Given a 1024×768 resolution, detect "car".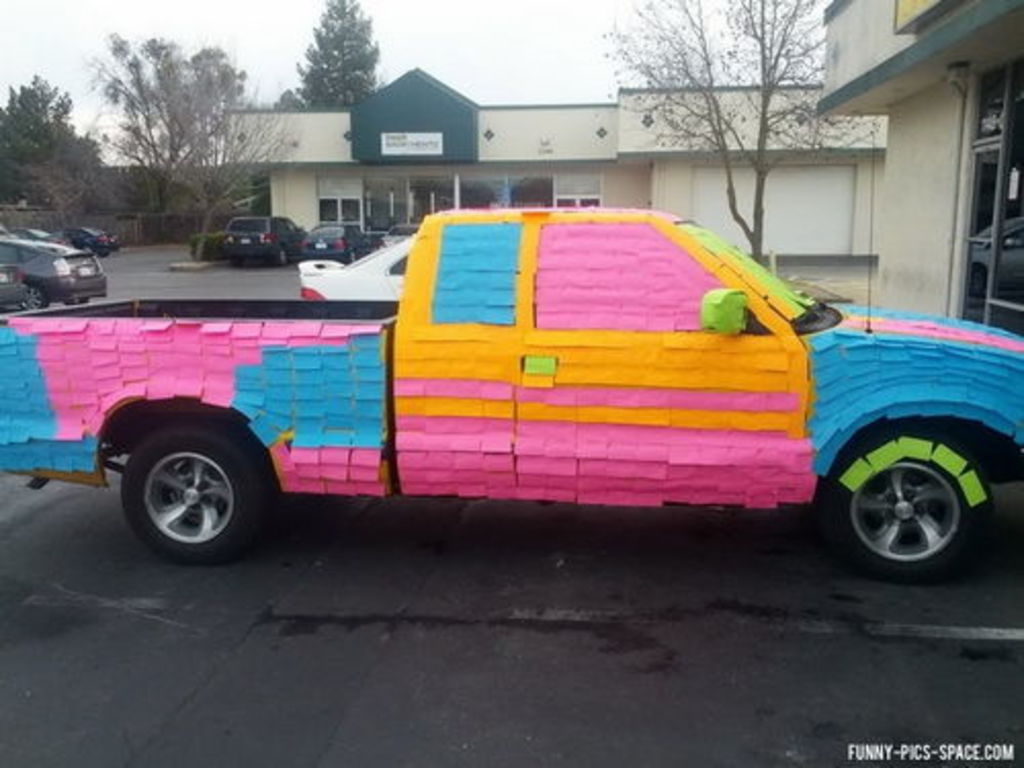
bbox=[0, 240, 109, 313].
